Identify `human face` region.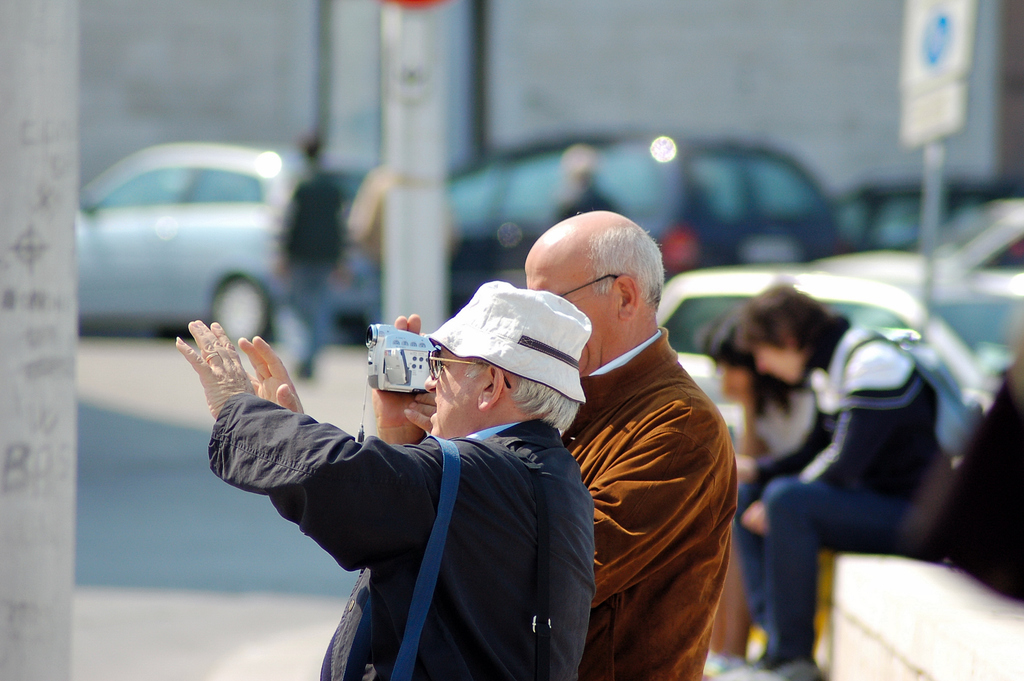
Region: select_region(524, 255, 623, 369).
